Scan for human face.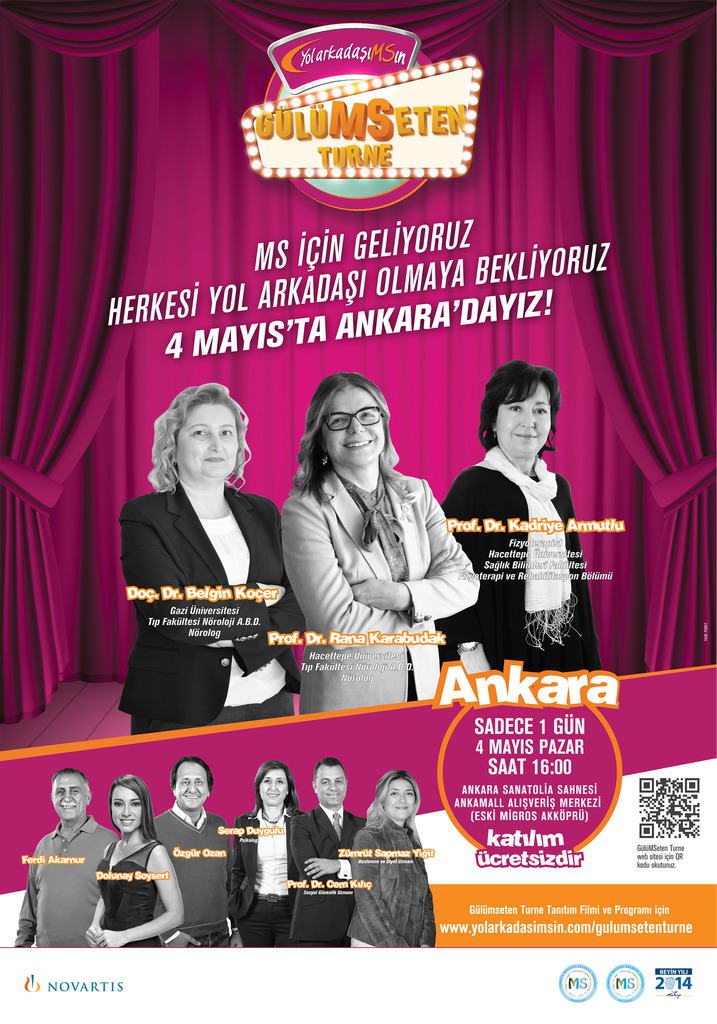
Scan result: 327,388,388,465.
